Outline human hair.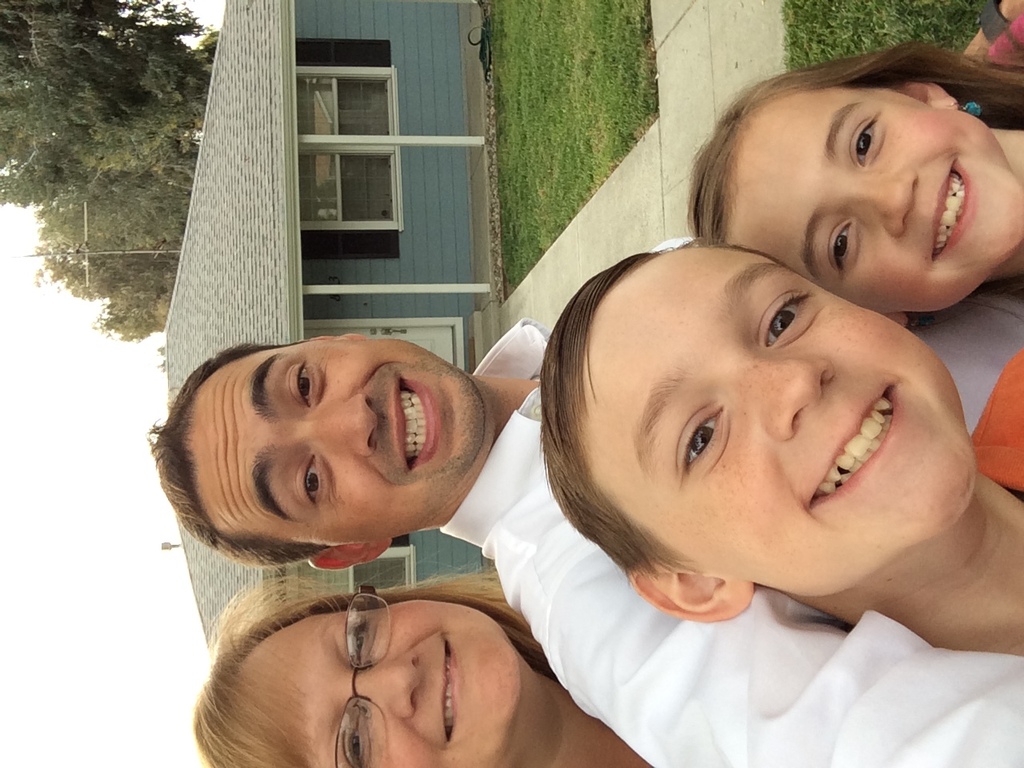
Outline: 198,568,554,767.
